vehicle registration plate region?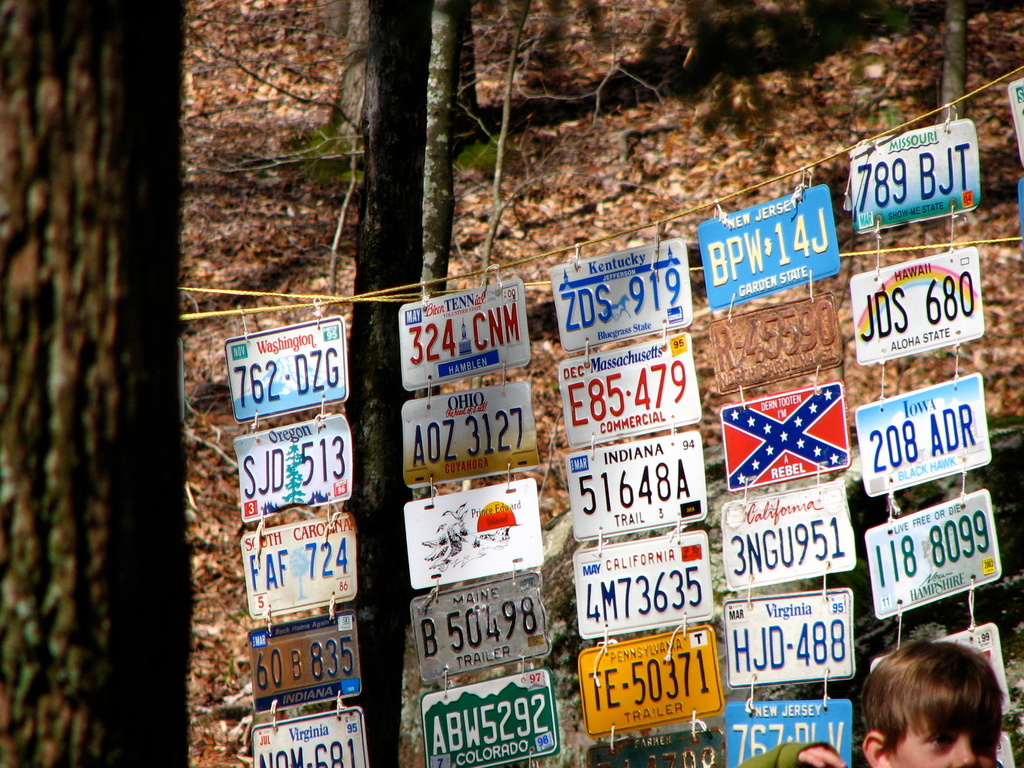
(575,531,710,640)
